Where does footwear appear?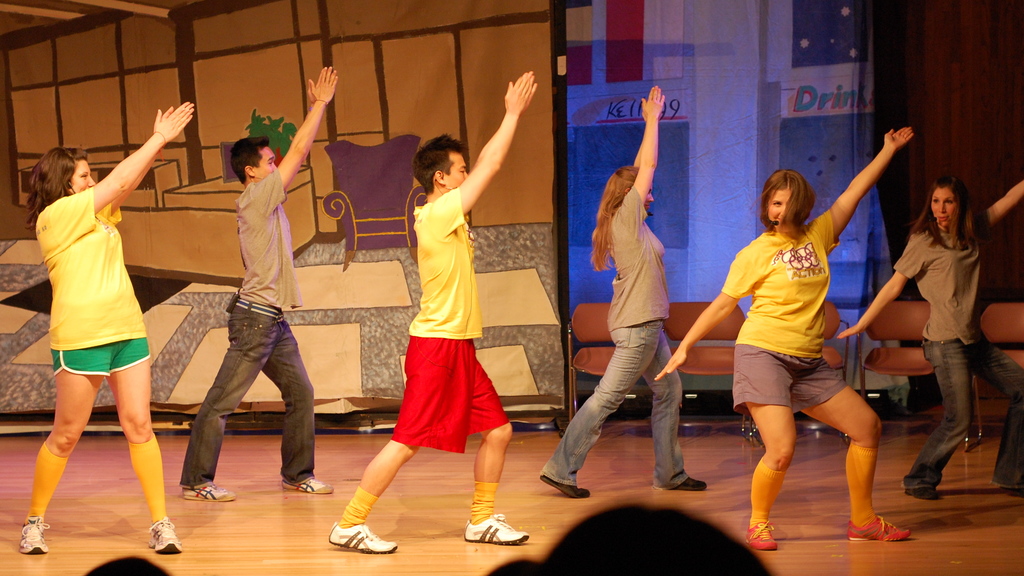
Appears at <region>539, 476, 593, 497</region>.
